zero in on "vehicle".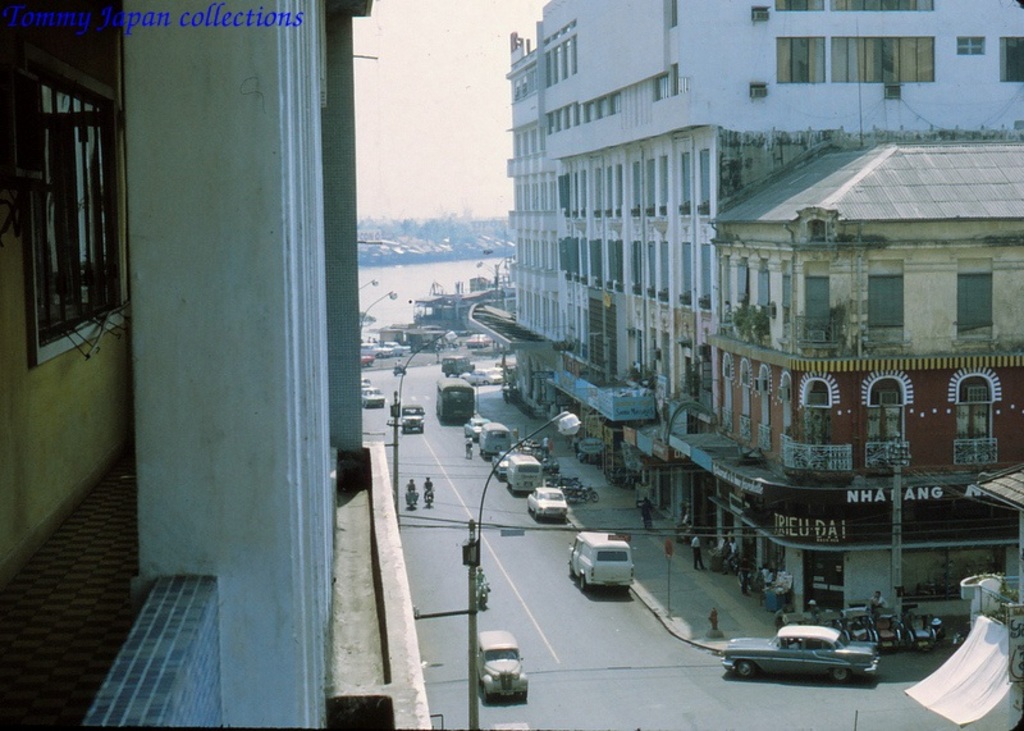
Zeroed in: box(362, 380, 387, 414).
